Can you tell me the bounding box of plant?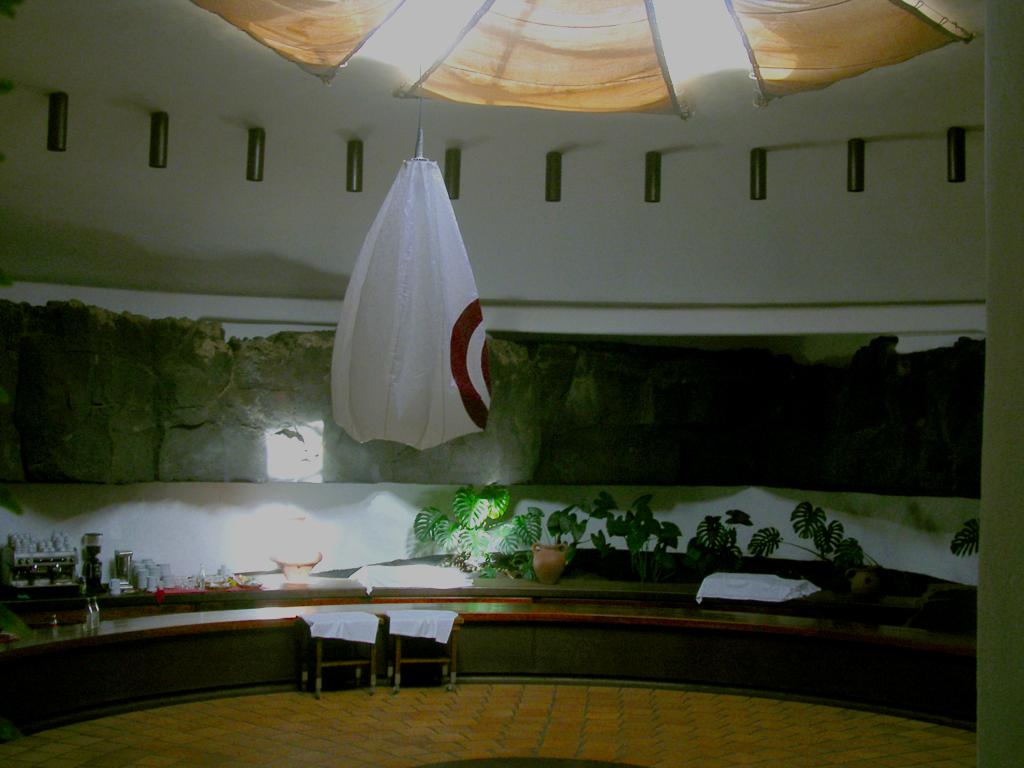
region(947, 515, 982, 561).
